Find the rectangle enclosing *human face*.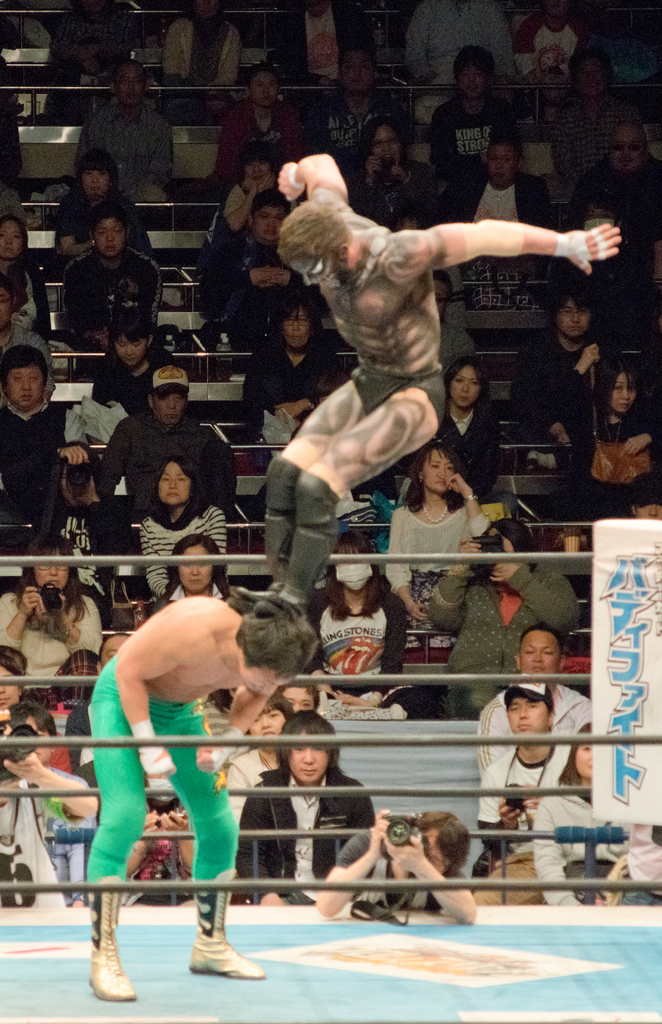
locate(9, 366, 42, 406).
